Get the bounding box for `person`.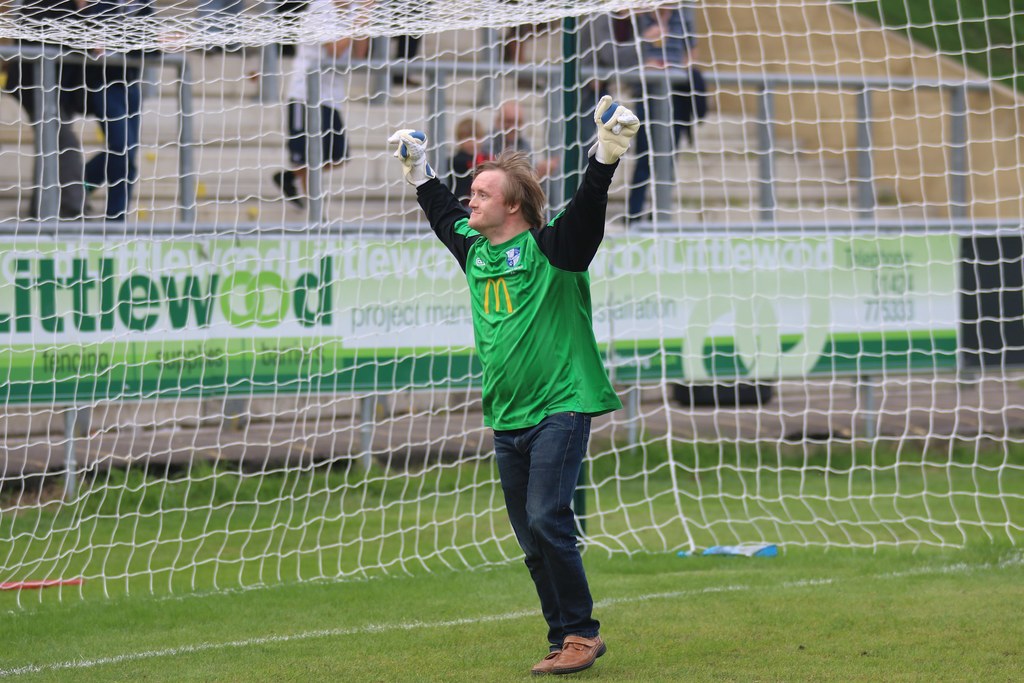
586, 0, 694, 218.
